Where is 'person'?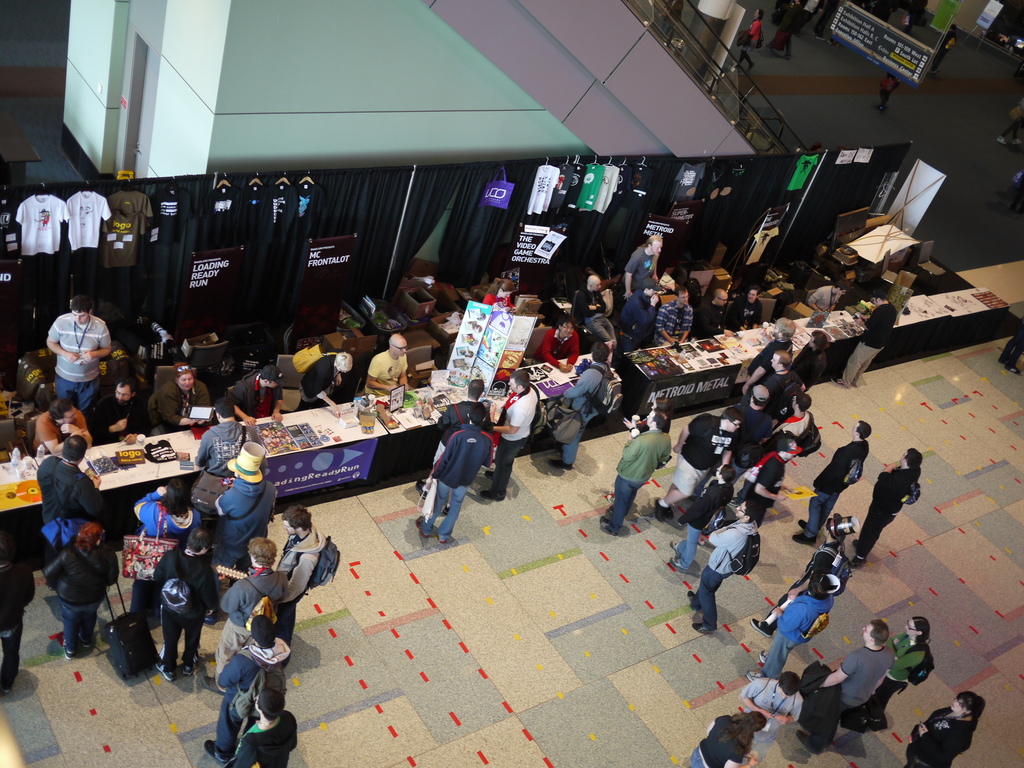
left=854, top=617, right=933, bottom=732.
